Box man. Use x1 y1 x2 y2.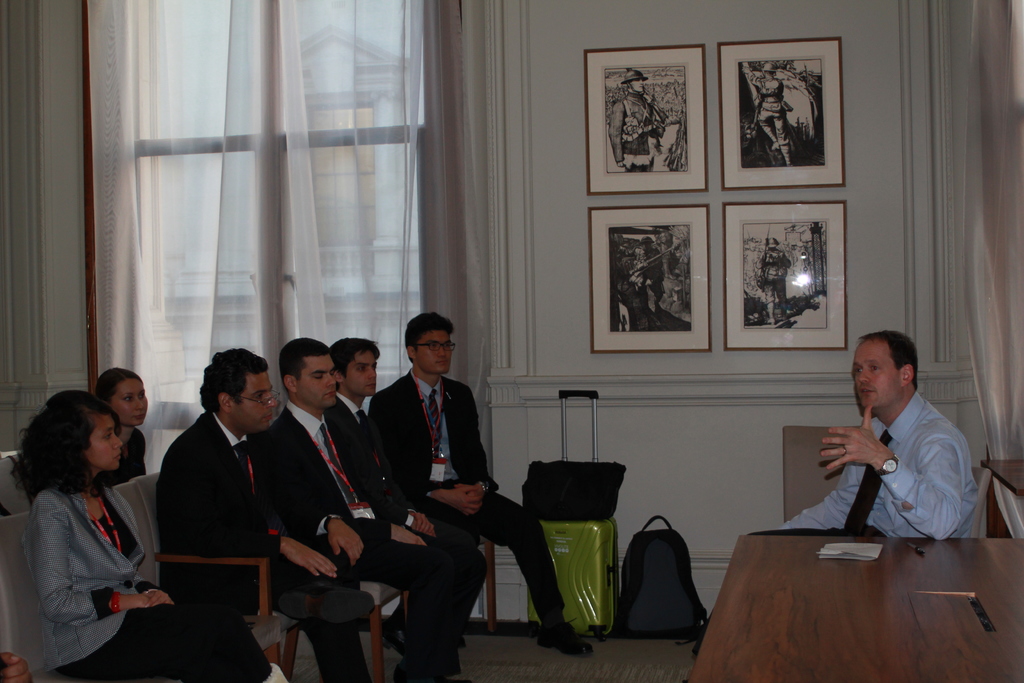
268 336 465 682.
